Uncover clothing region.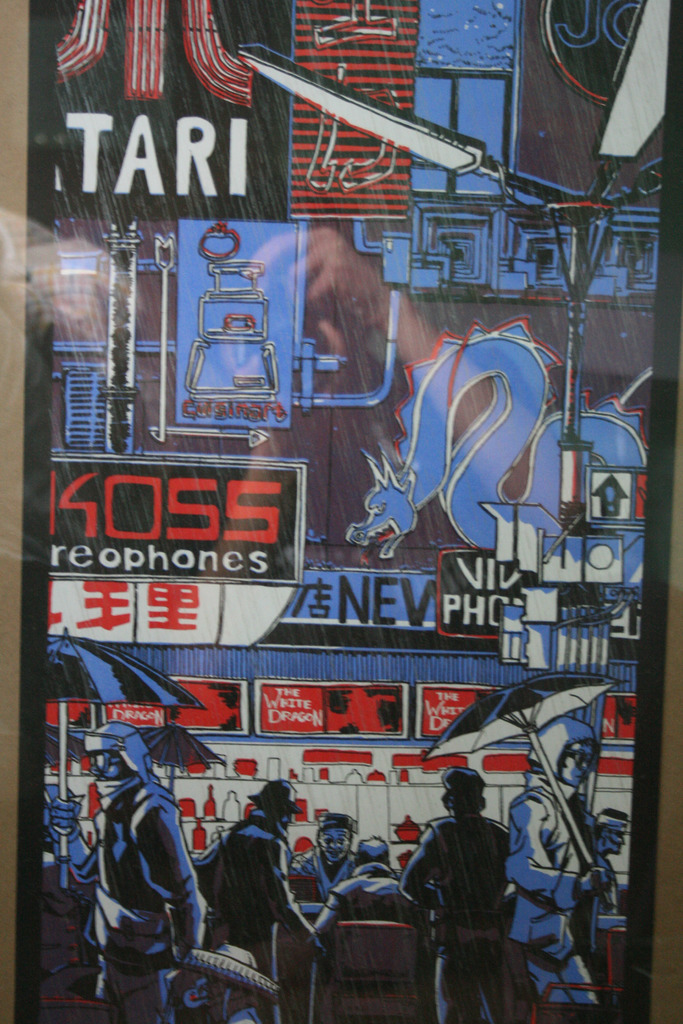
Uncovered: <box>284,850,354,906</box>.
